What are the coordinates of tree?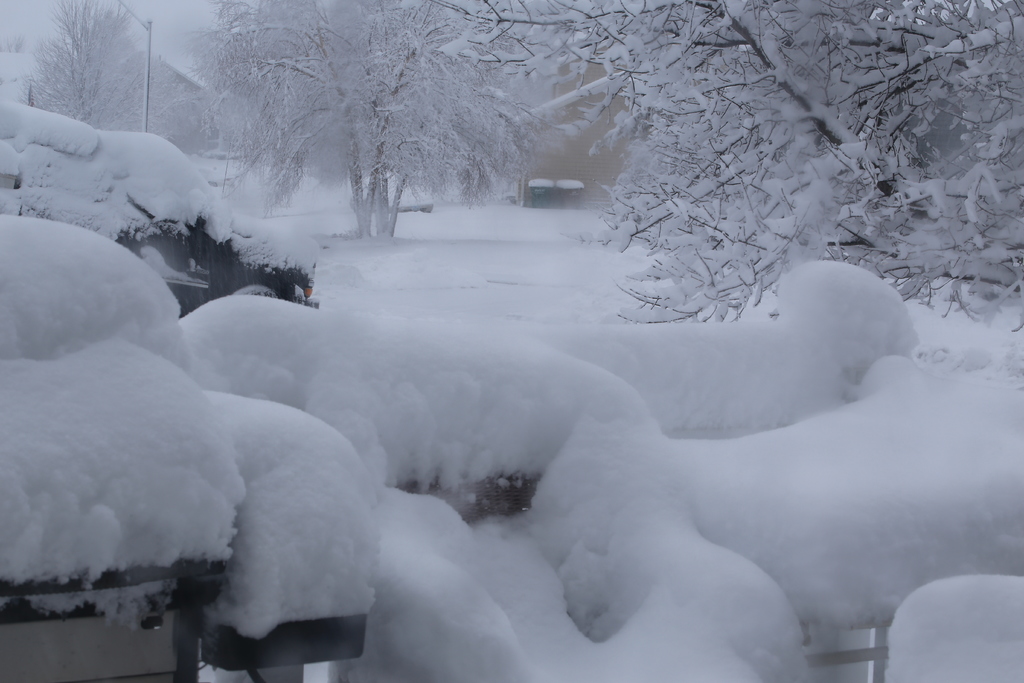
[427,0,1023,325].
